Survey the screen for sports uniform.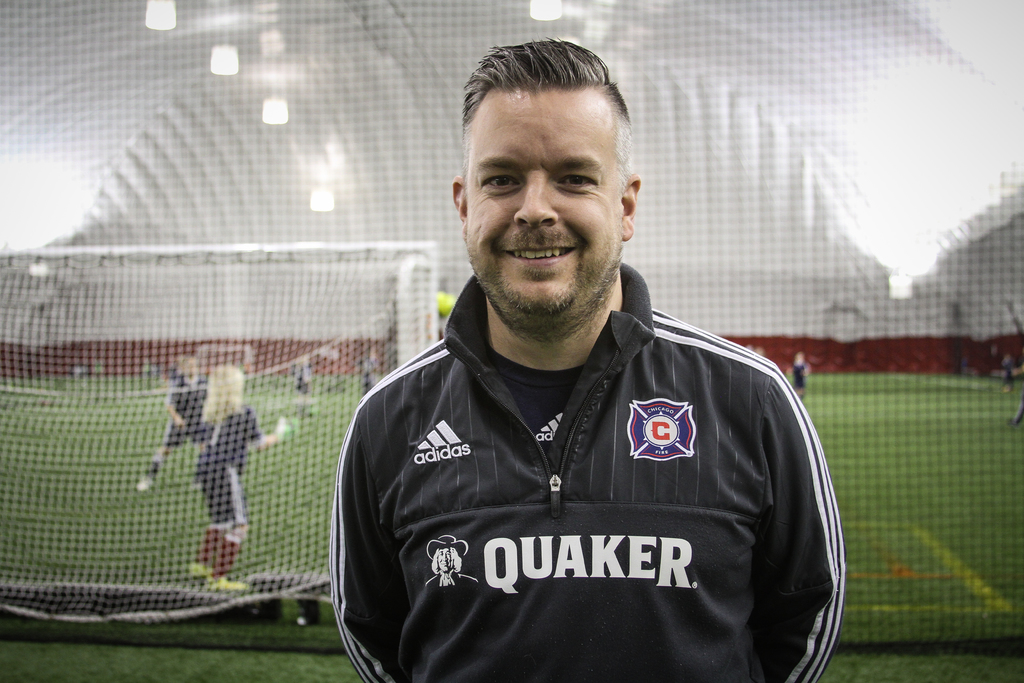
Survey found: <box>160,373,206,439</box>.
